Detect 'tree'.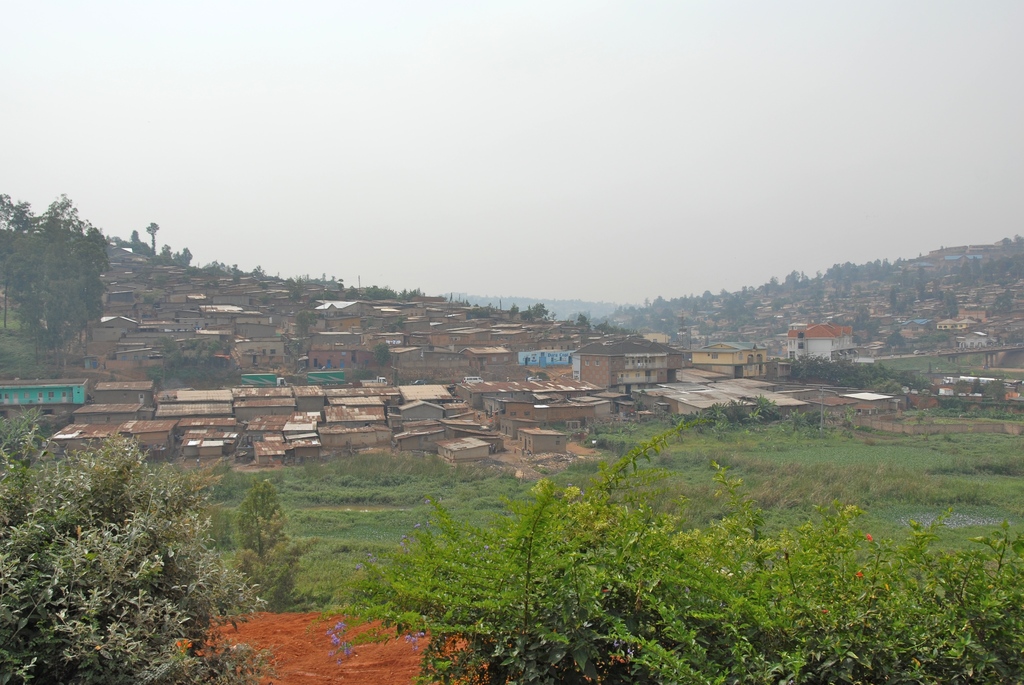
Detected at crop(0, 382, 309, 684).
